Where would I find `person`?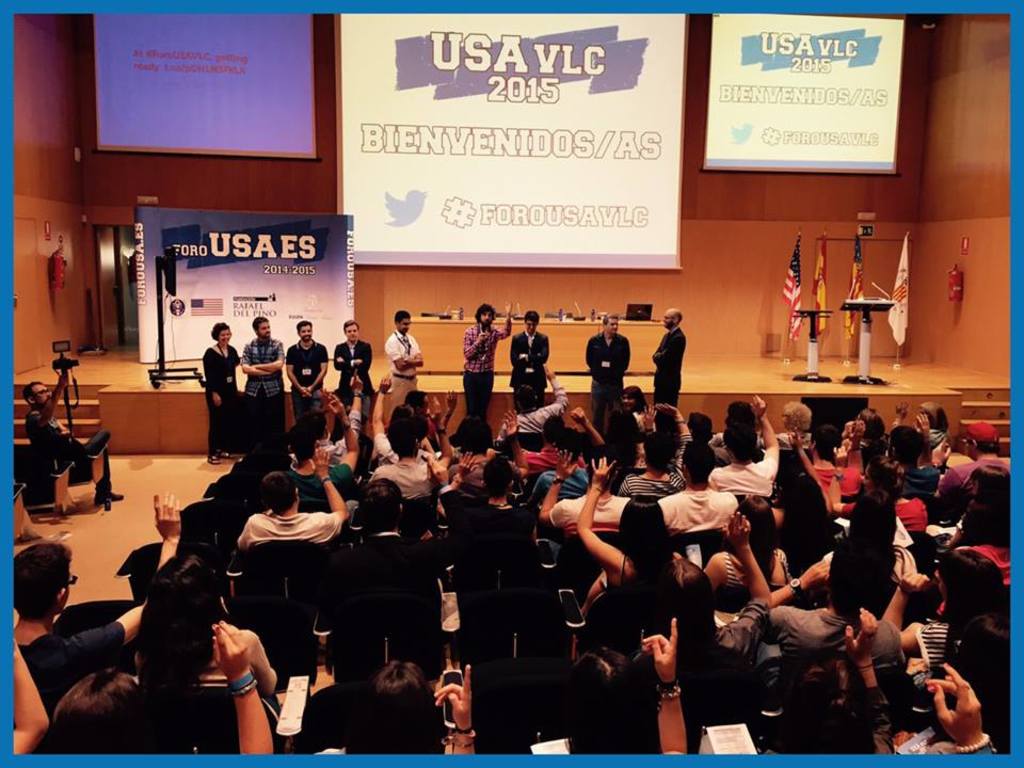
At (703,495,794,591).
